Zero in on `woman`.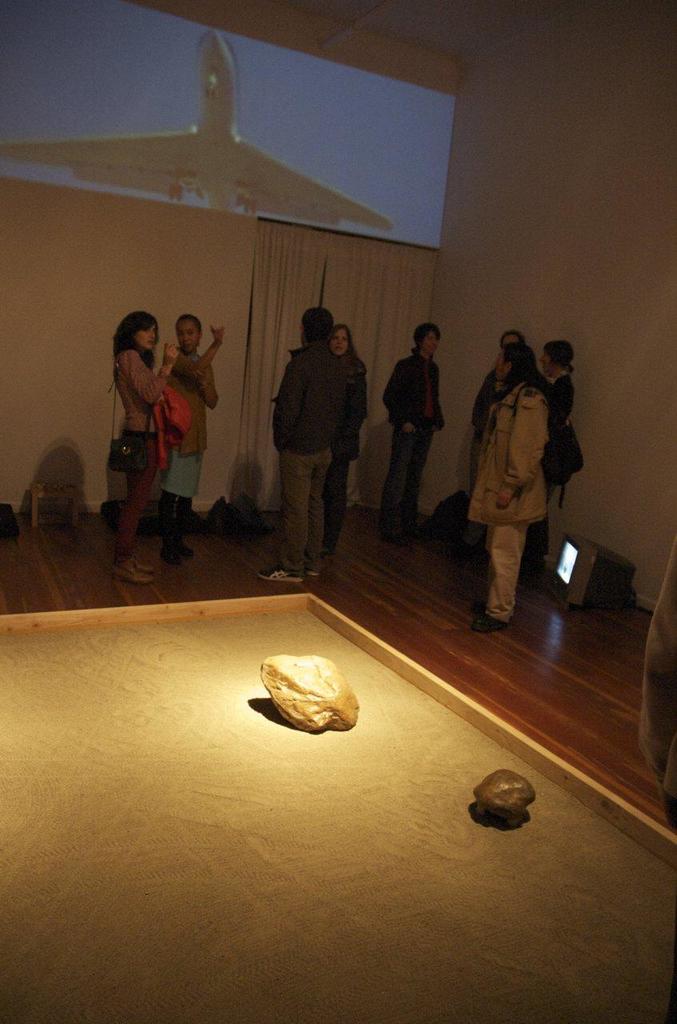
Zeroed in: <region>111, 315, 178, 587</region>.
